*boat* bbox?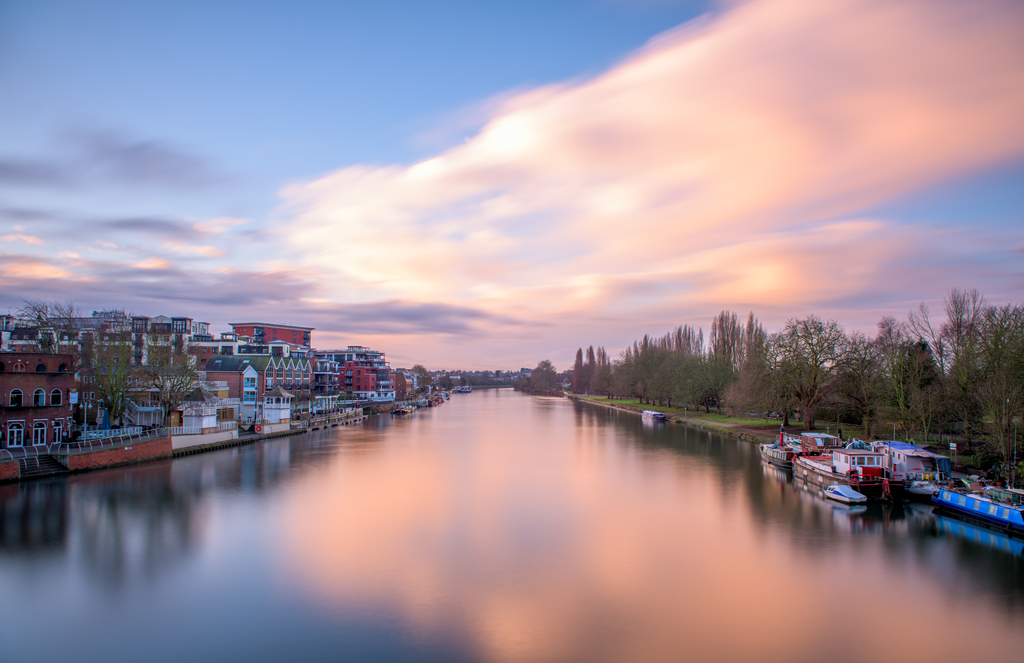
box(776, 438, 884, 507)
